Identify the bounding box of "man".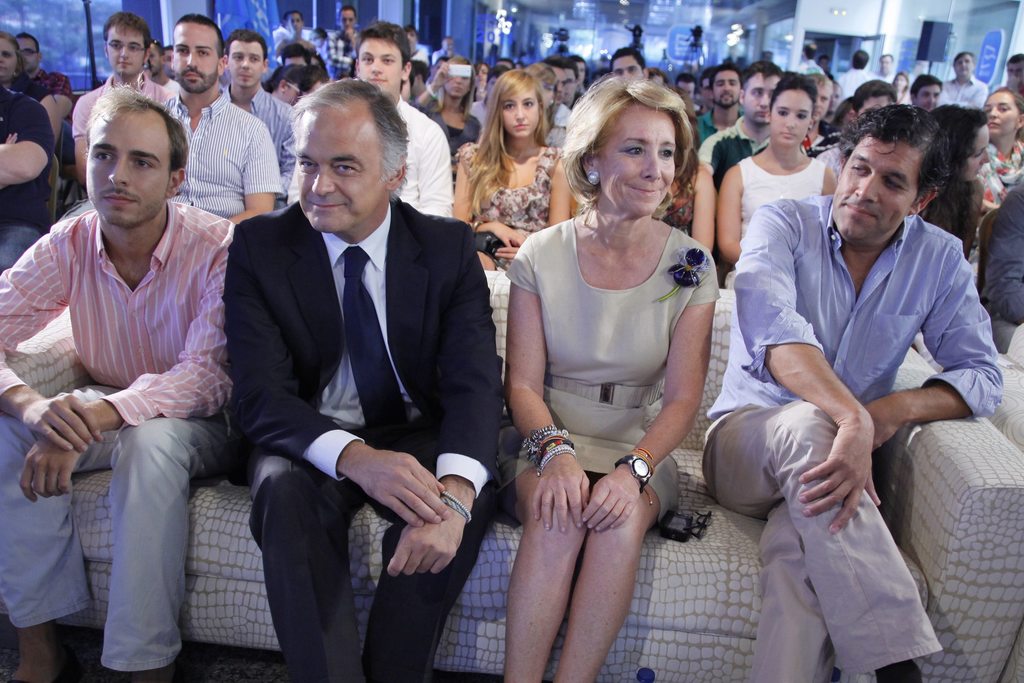
698/60/808/289.
